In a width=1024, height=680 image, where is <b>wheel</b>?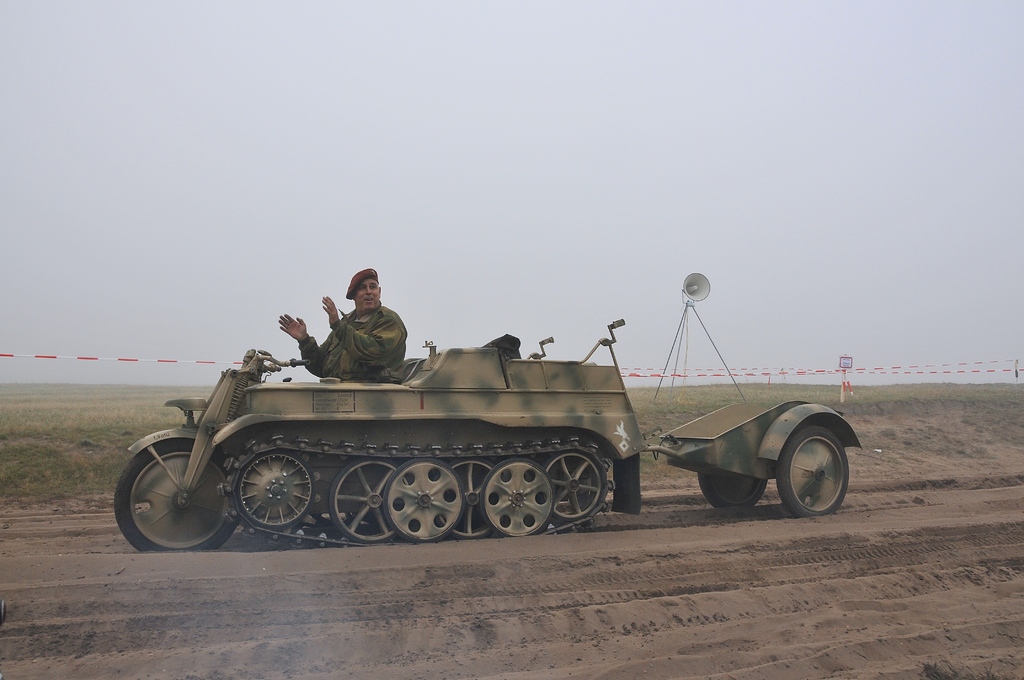
(x1=698, y1=476, x2=767, y2=508).
